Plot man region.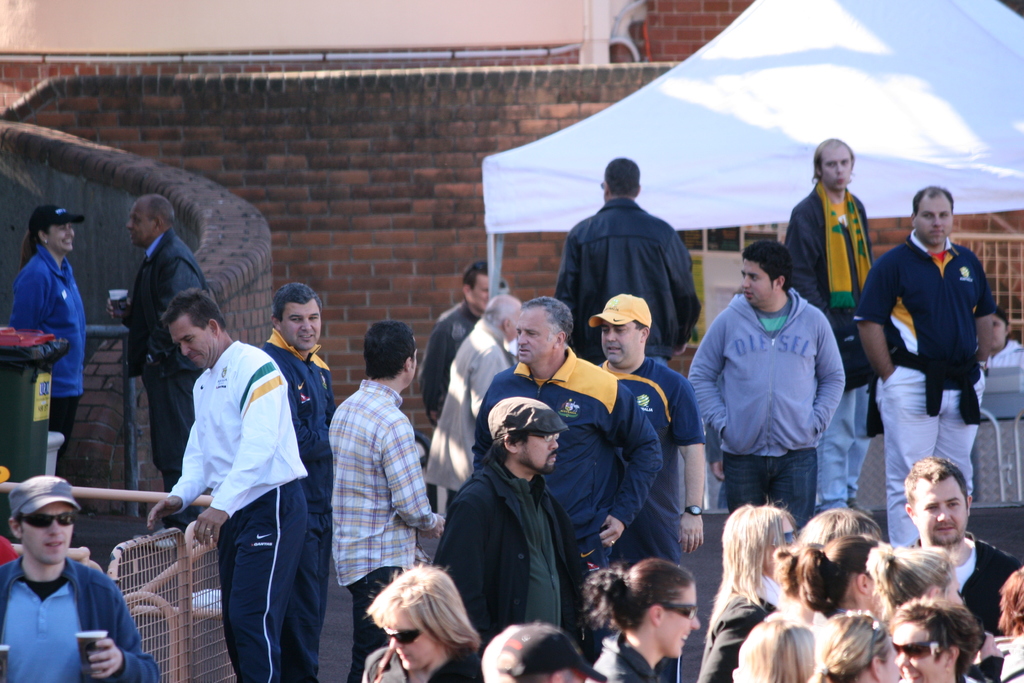
Plotted at select_region(483, 294, 666, 643).
